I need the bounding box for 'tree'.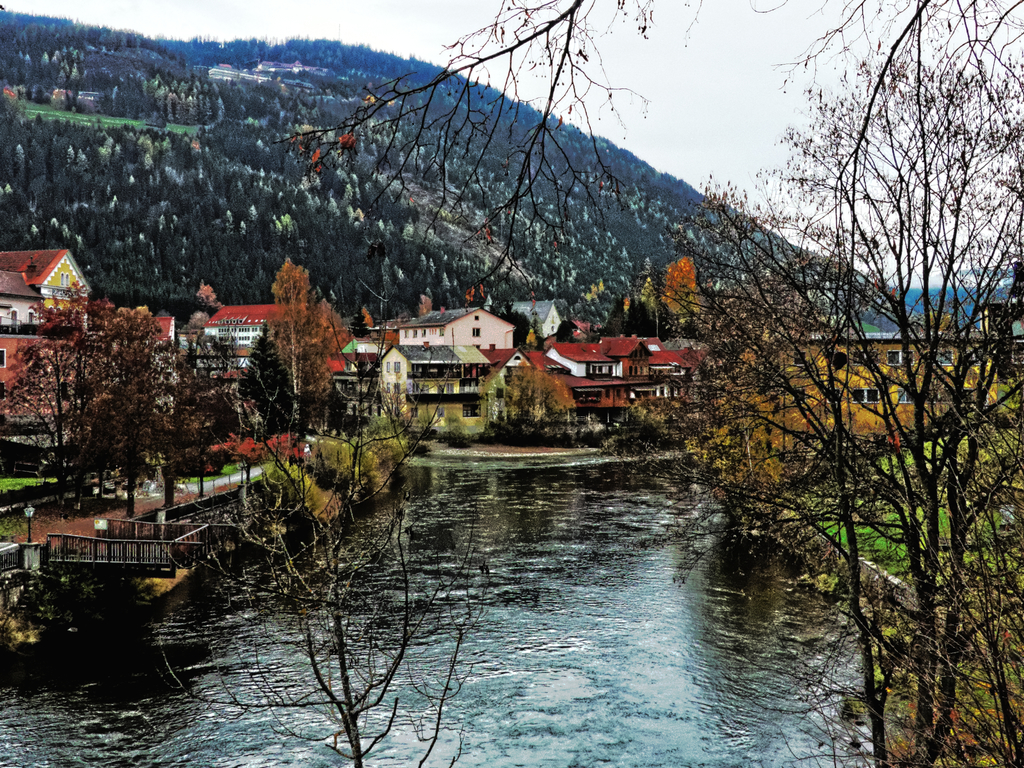
Here it is: left=624, top=0, right=1023, bottom=767.
